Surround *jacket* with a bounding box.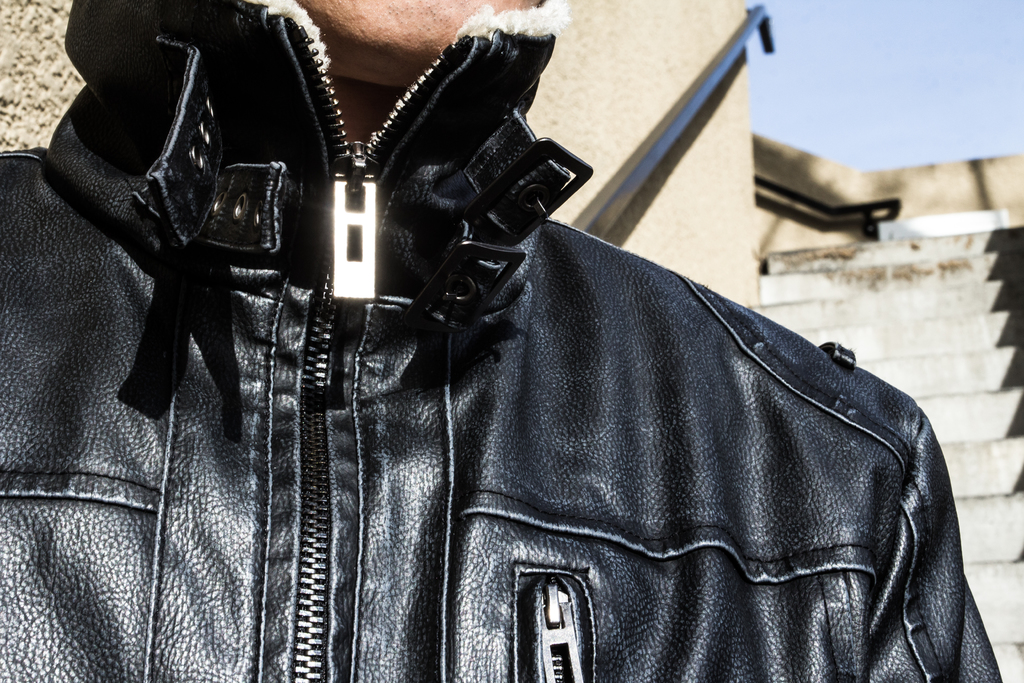
l=0, t=0, r=1002, b=682.
